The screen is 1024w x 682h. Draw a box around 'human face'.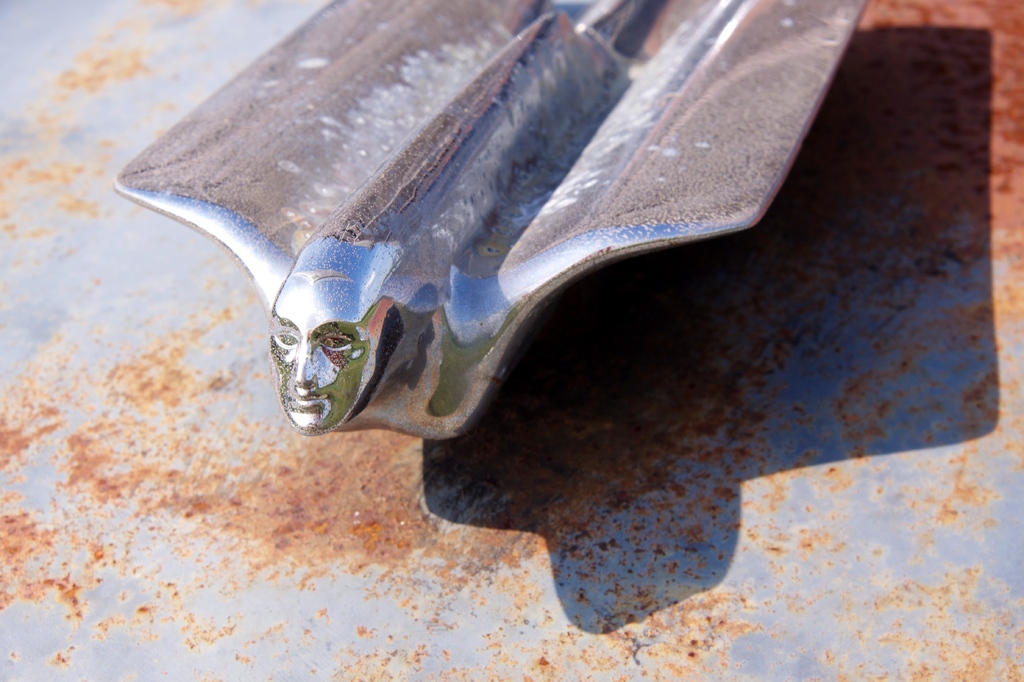
bbox(266, 321, 369, 429).
